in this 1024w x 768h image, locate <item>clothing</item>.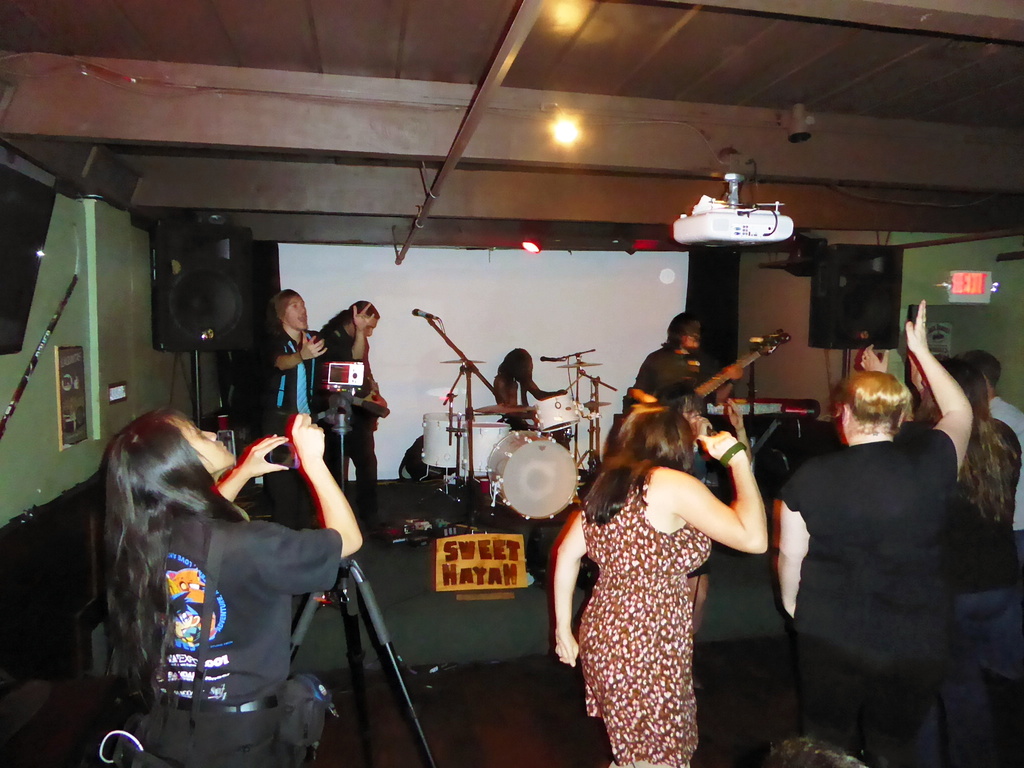
Bounding box: {"x1": 320, "y1": 314, "x2": 396, "y2": 530}.
